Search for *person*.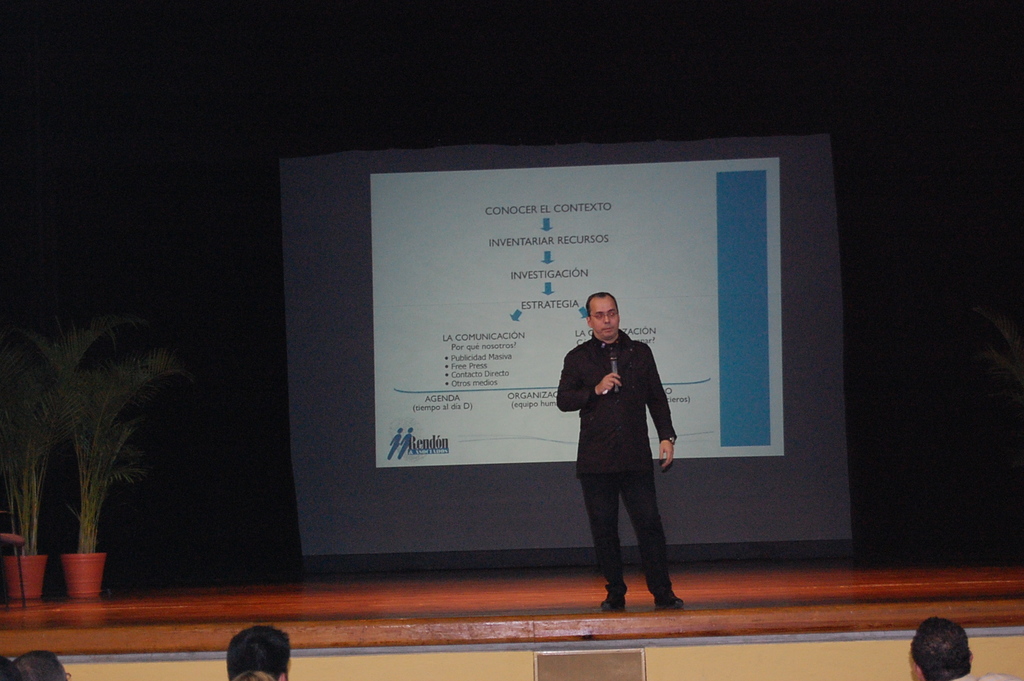
Found at bbox=(555, 287, 685, 614).
